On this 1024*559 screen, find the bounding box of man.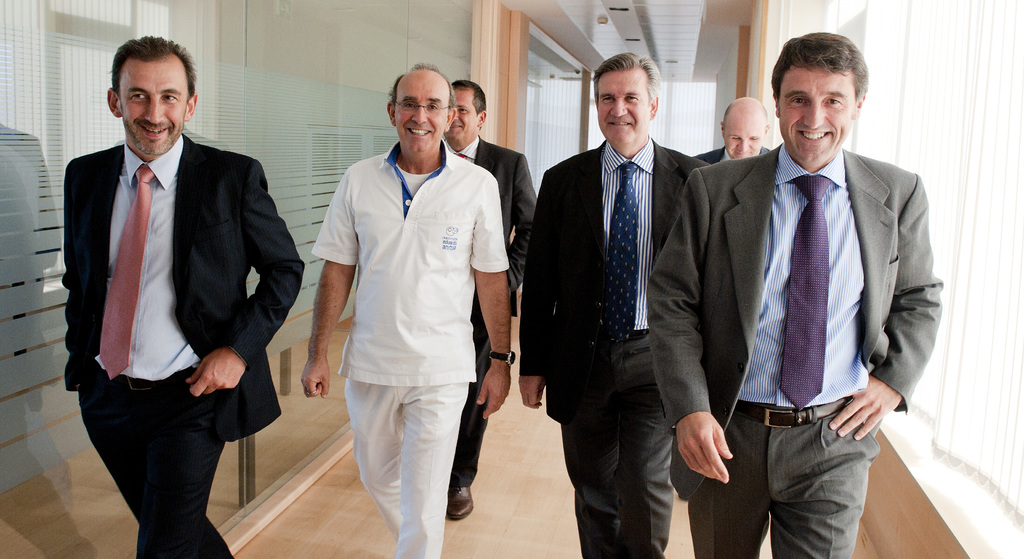
Bounding box: left=645, top=31, right=943, bottom=558.
